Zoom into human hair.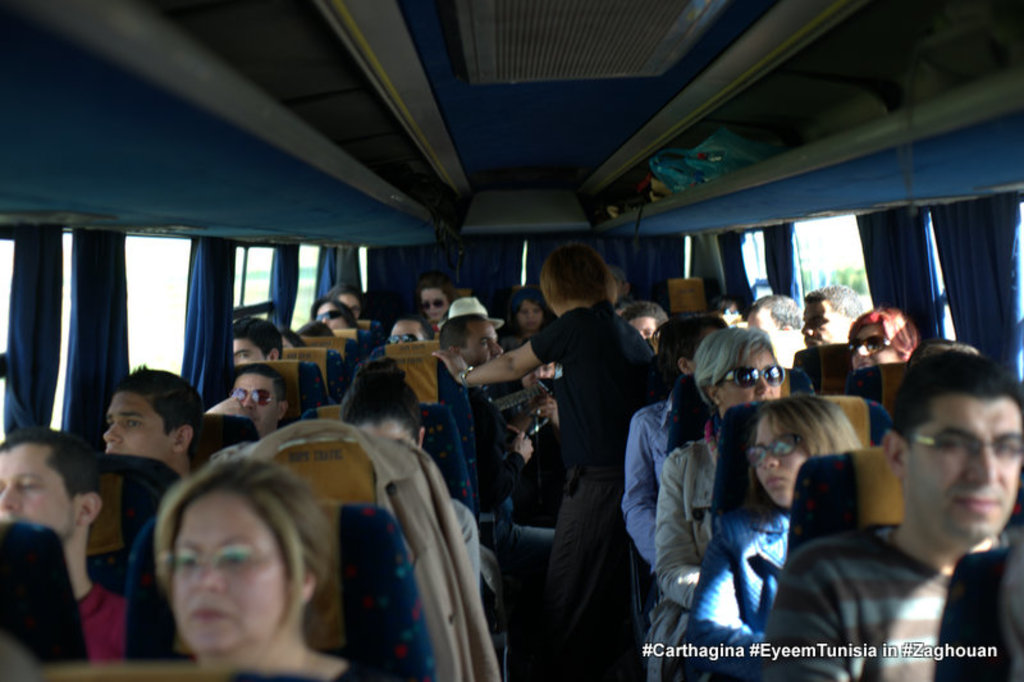
Zoom target: detection(652, 308, 719, 384).
